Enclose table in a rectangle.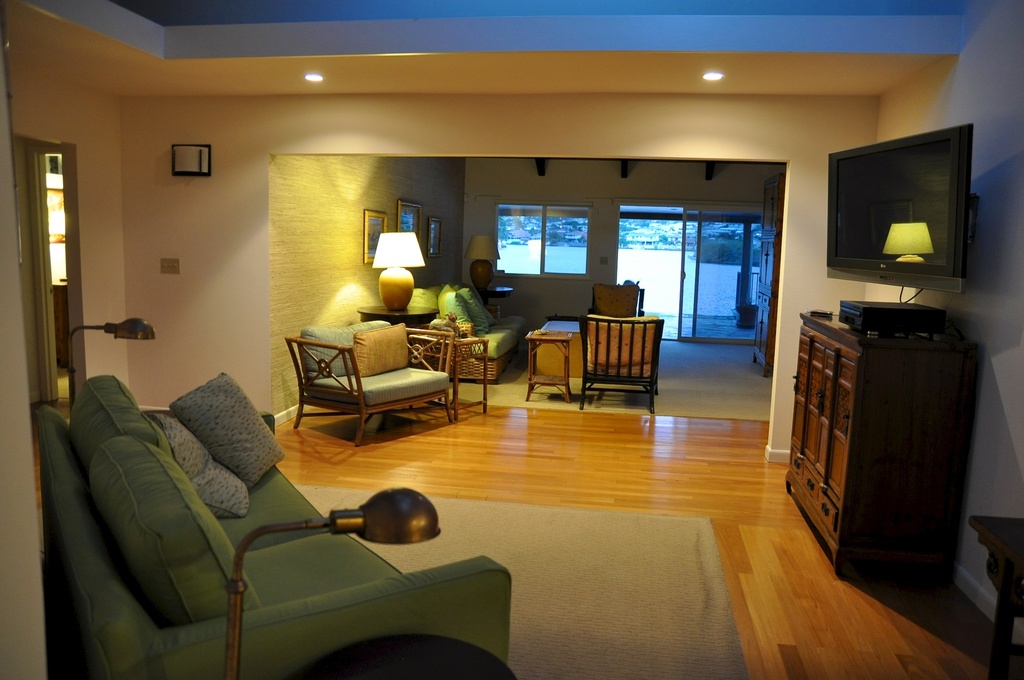
box(525, 329, 575, 401).
